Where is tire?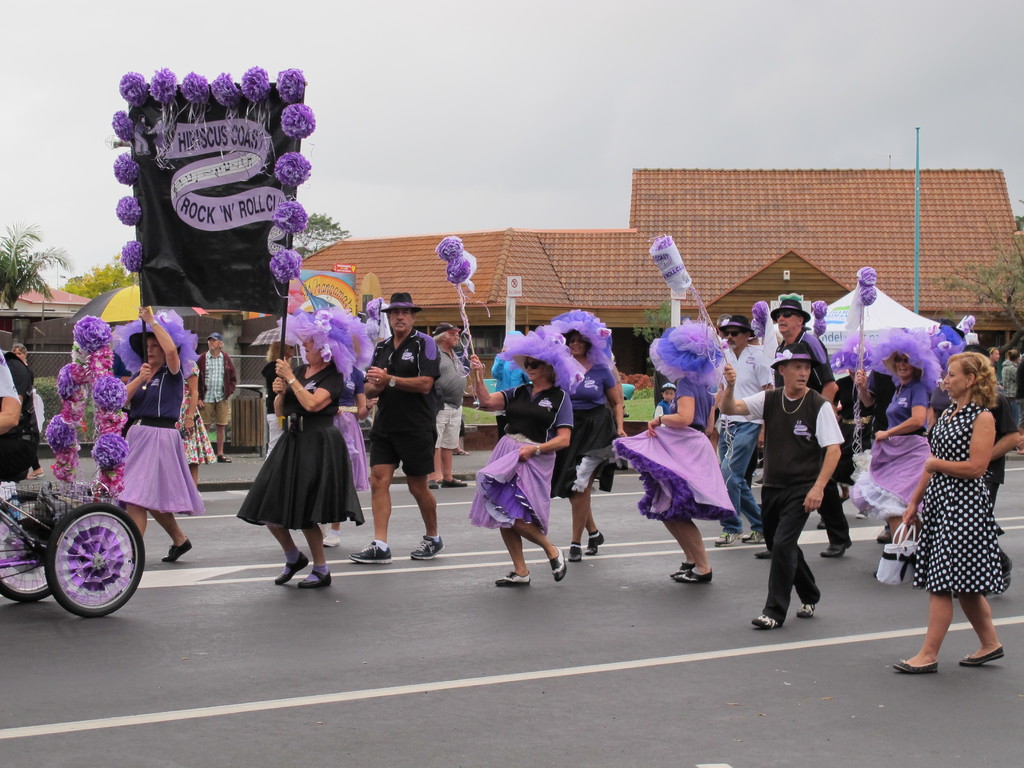
0, 487, 58, 606.
